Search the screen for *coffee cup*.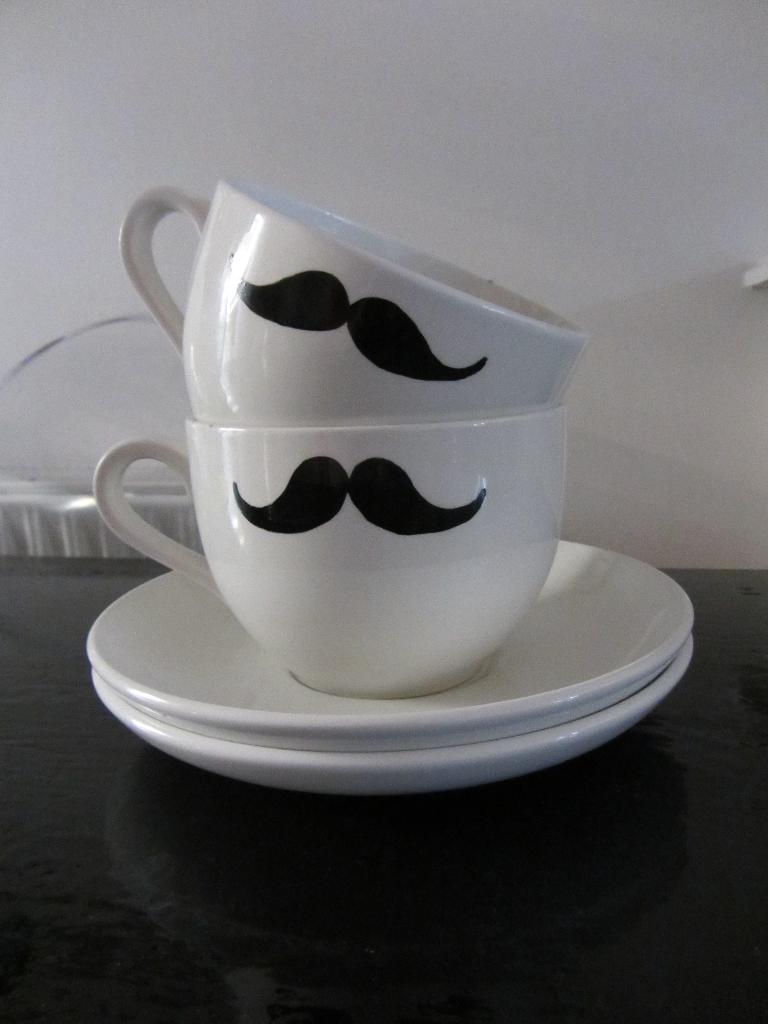
Found at bbox(86, 419, 567, 700).
